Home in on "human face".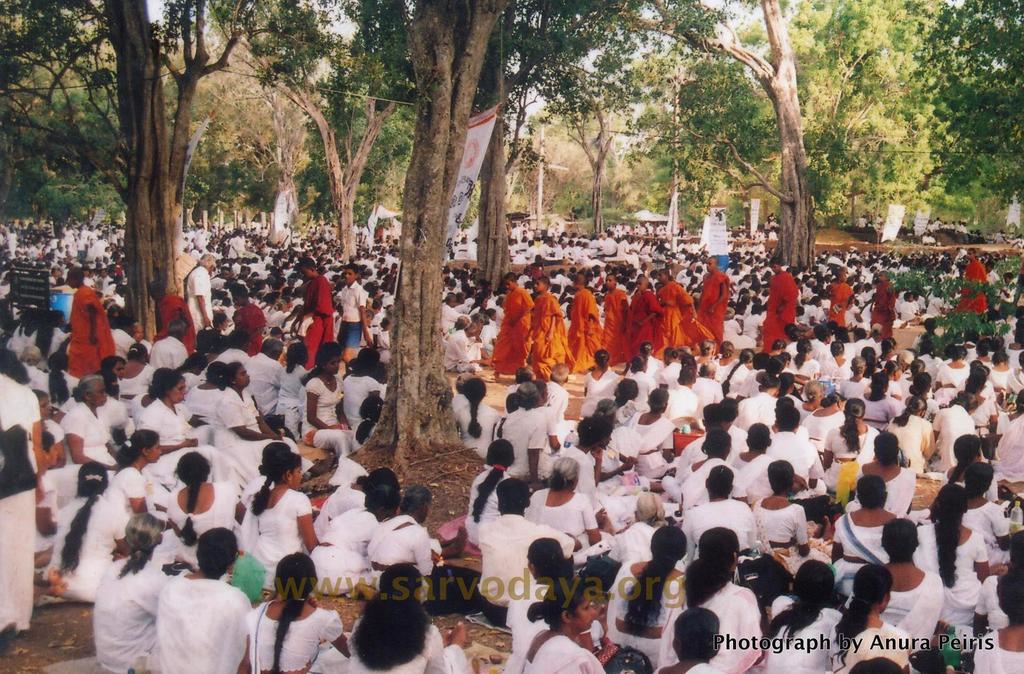
Homed in at <box>876,273,885,281</box>.
